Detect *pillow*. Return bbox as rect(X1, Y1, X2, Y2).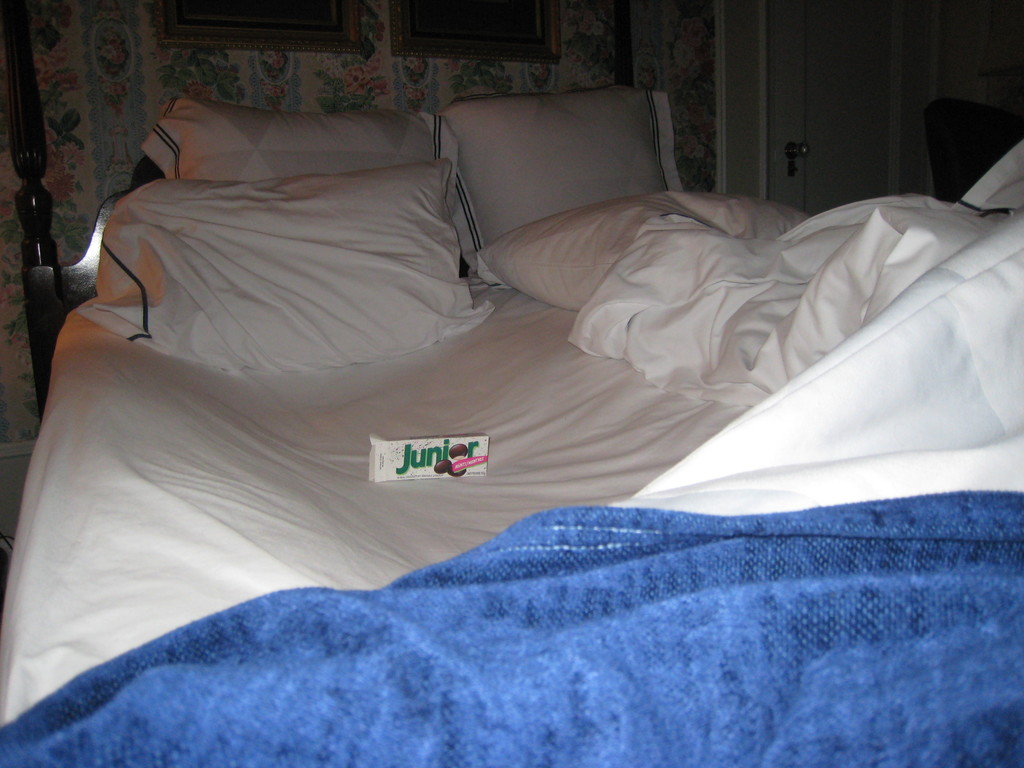
rect(134, 97, 483, 179).
